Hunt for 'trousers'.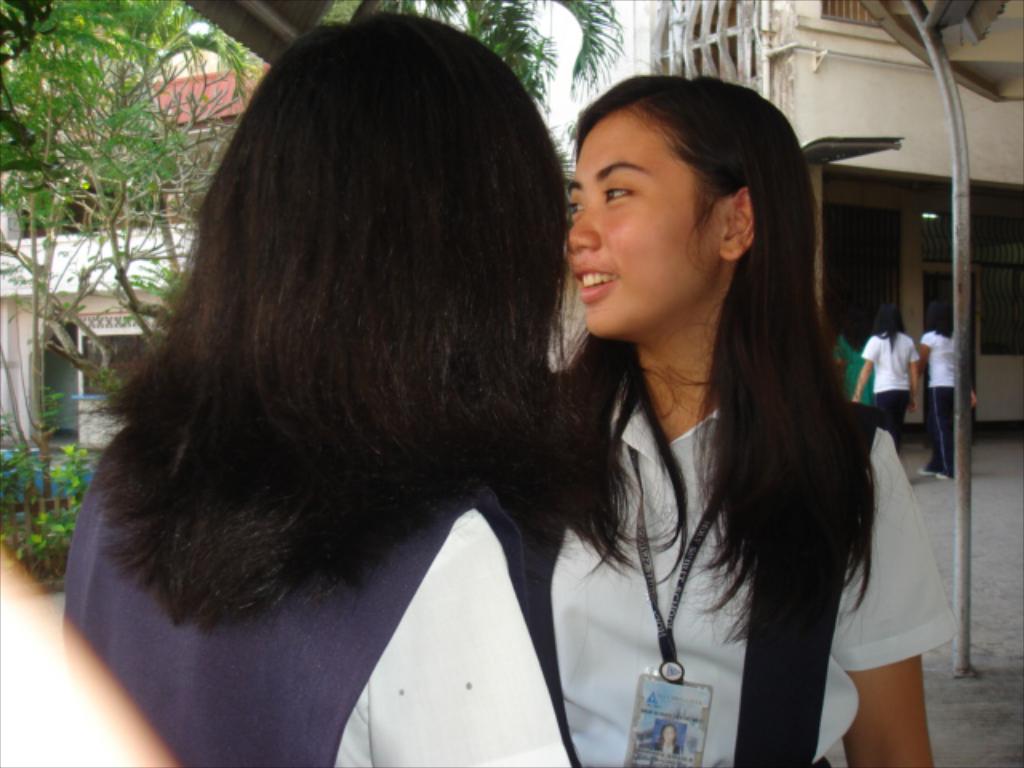
Hunted down at bbox=[930, 381, 962, 470].
